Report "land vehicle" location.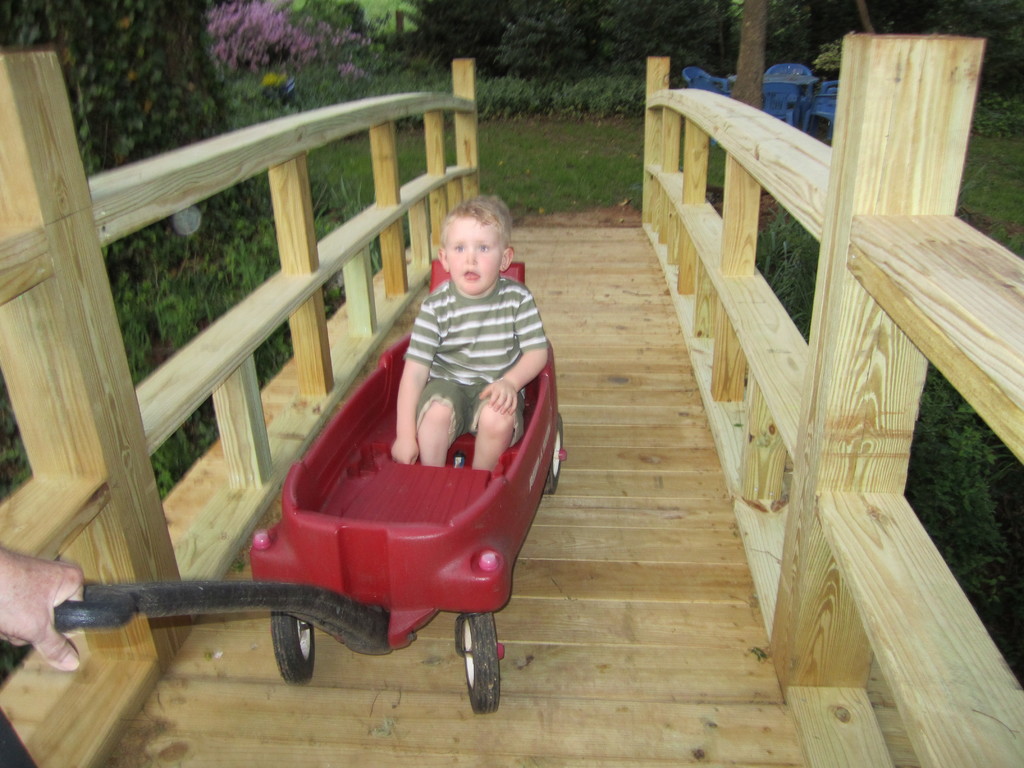
Report: (x1=53, y1=262, x2=565, y2=712).
